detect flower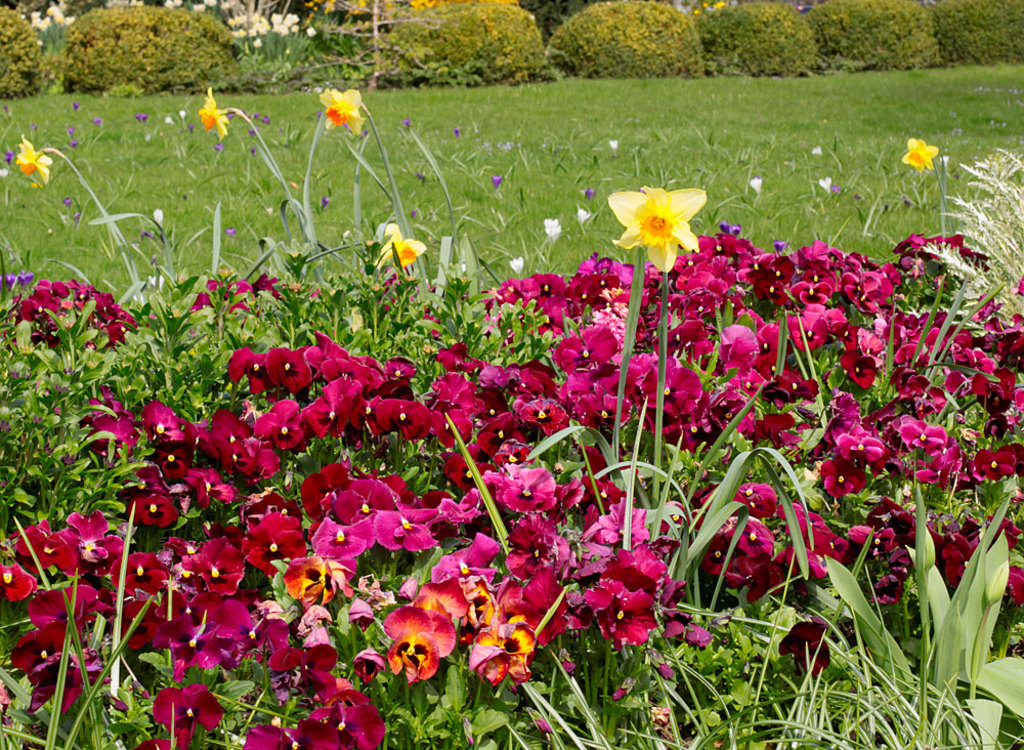
select_region(577, 213, 590, 220)
